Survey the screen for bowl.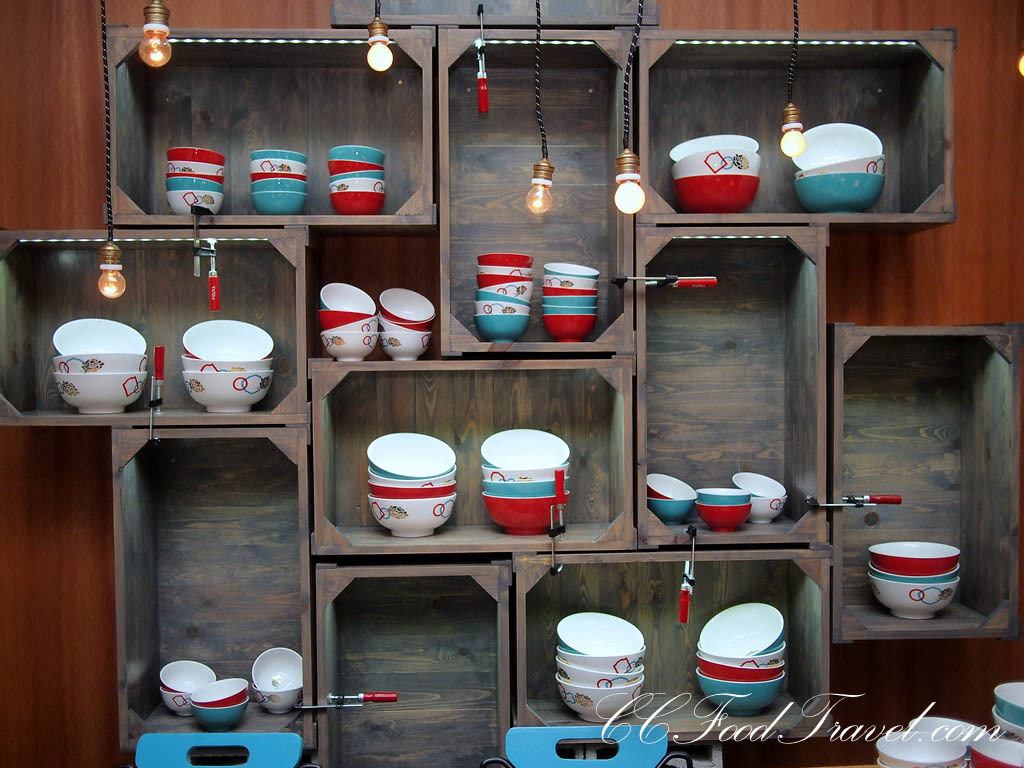
Survey found: Rect(868, 567, 959, 583).
